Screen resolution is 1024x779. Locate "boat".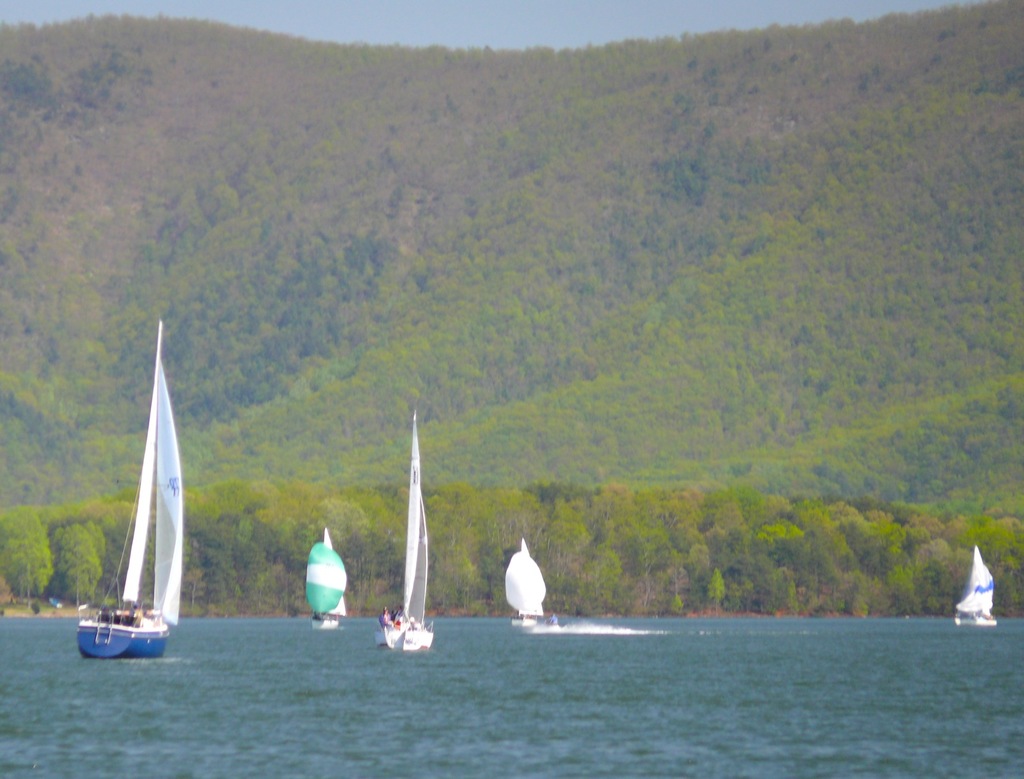
[381, 412, 432, 654].
